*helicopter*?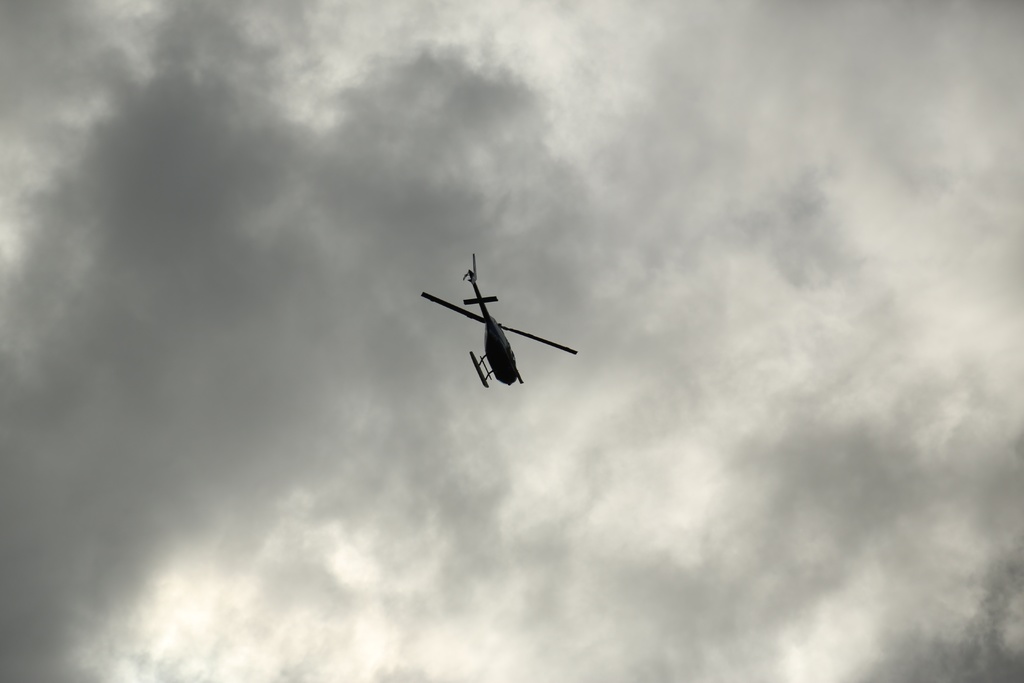
417 252 578 394
